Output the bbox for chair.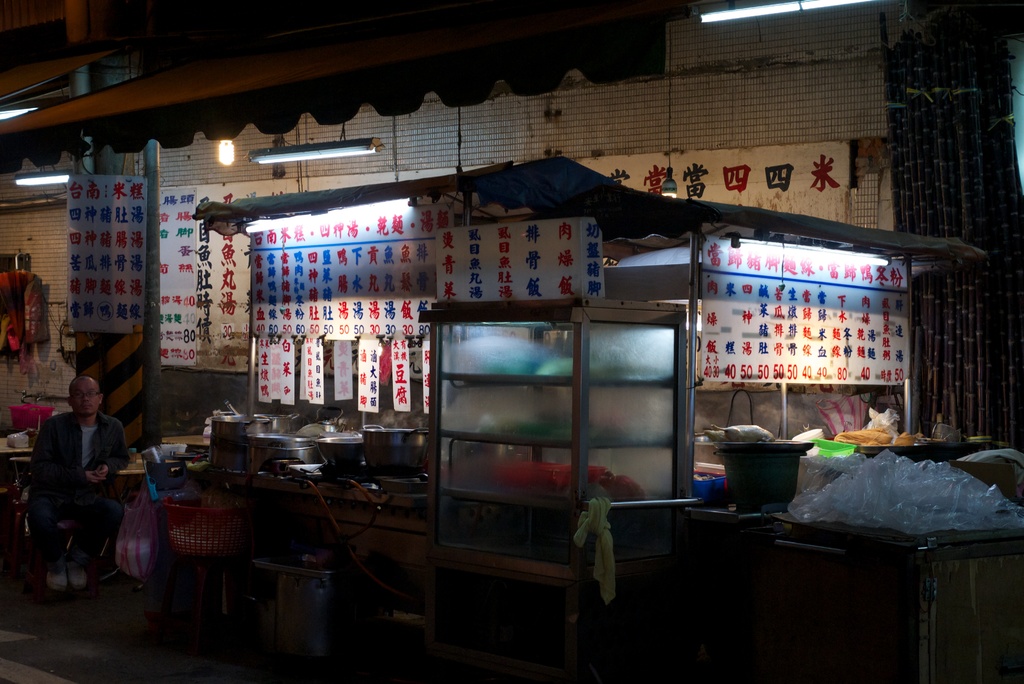
(10,455,37,507).
